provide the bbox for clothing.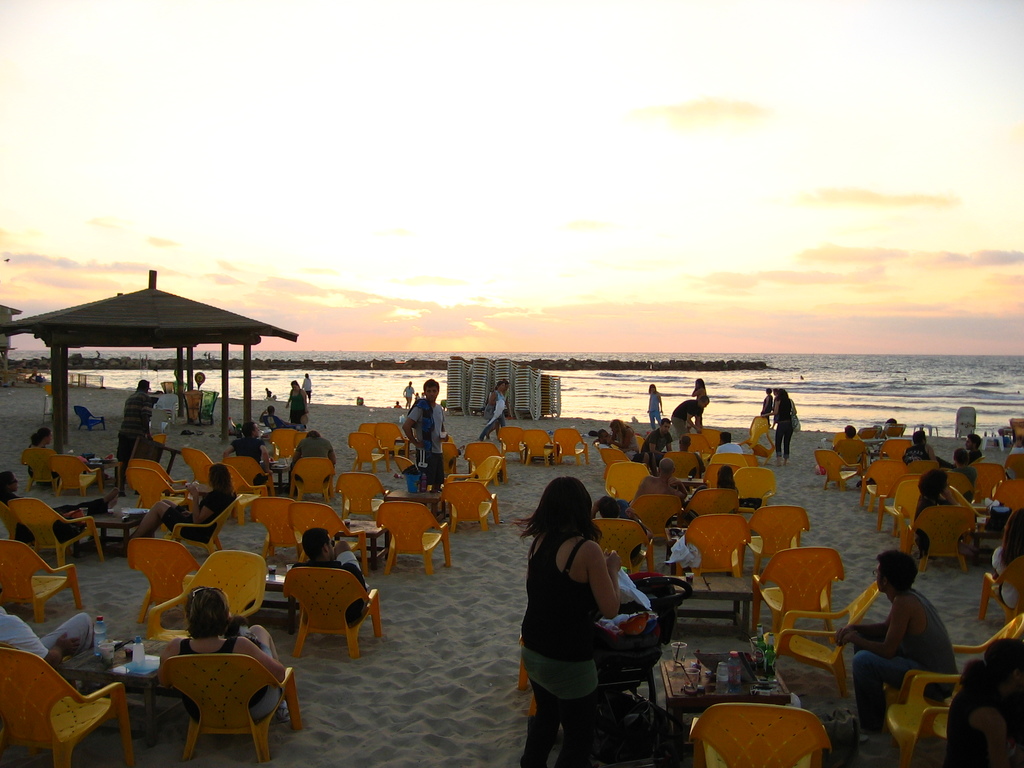
(x1=672, y1=395, x2=698, y2=433).
